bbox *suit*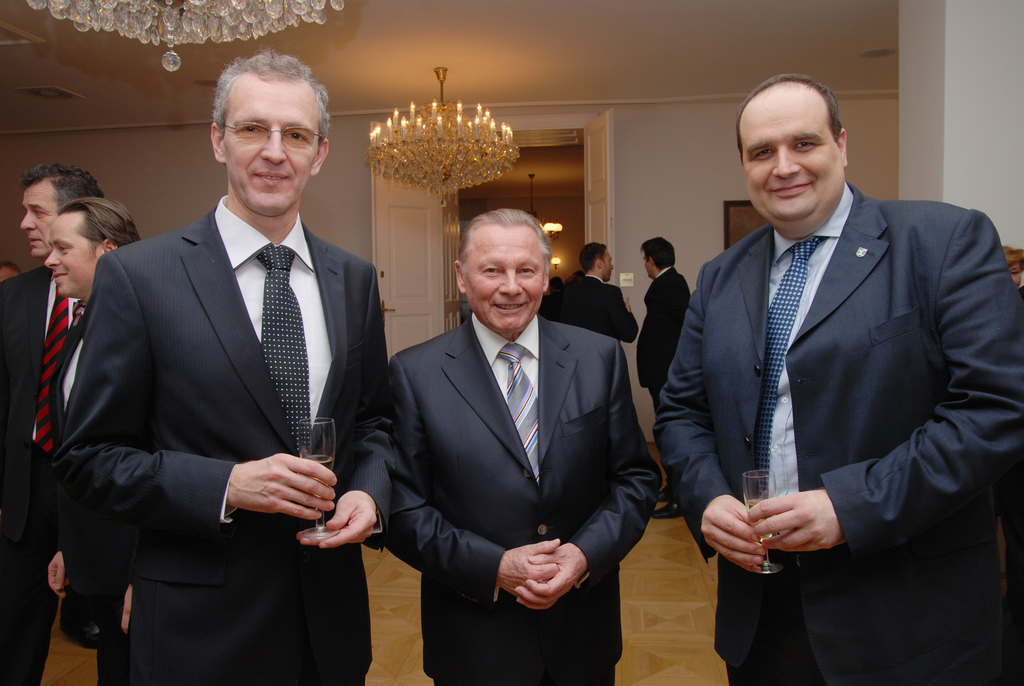
bbox(52, 195, 396, 685)
